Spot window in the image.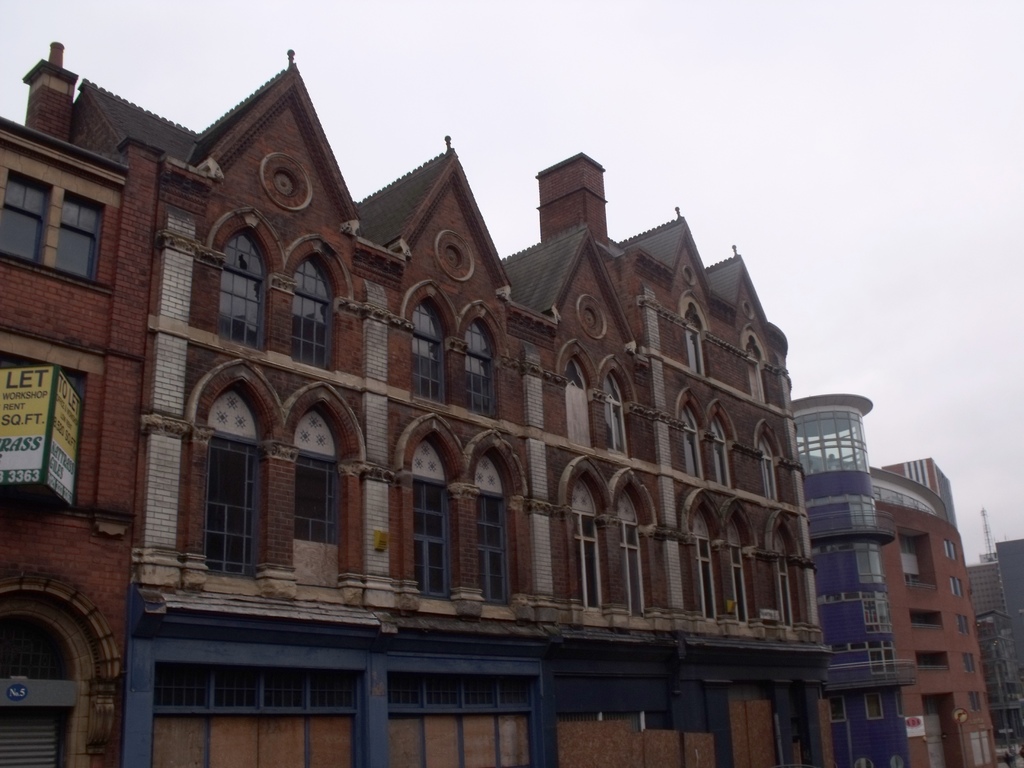
window found at BBox(399, 275, 511, 421).
